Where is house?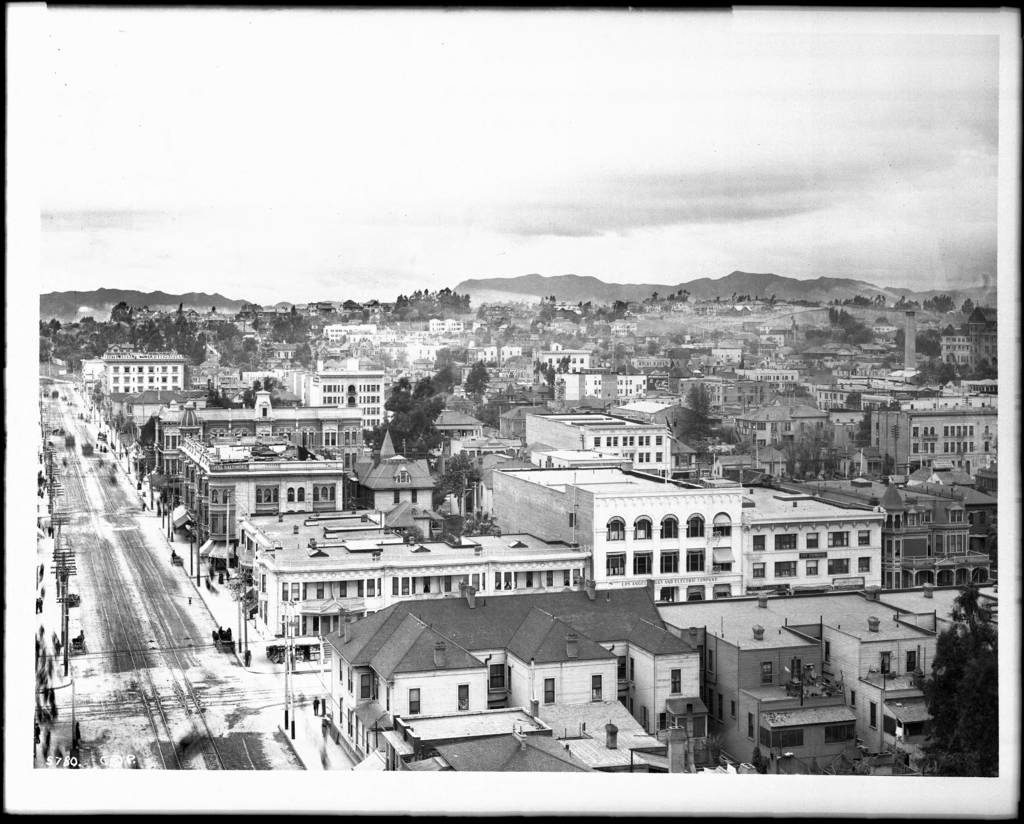
{"left": 163, "top": 398, "right": 372, "bottom": 548}.
